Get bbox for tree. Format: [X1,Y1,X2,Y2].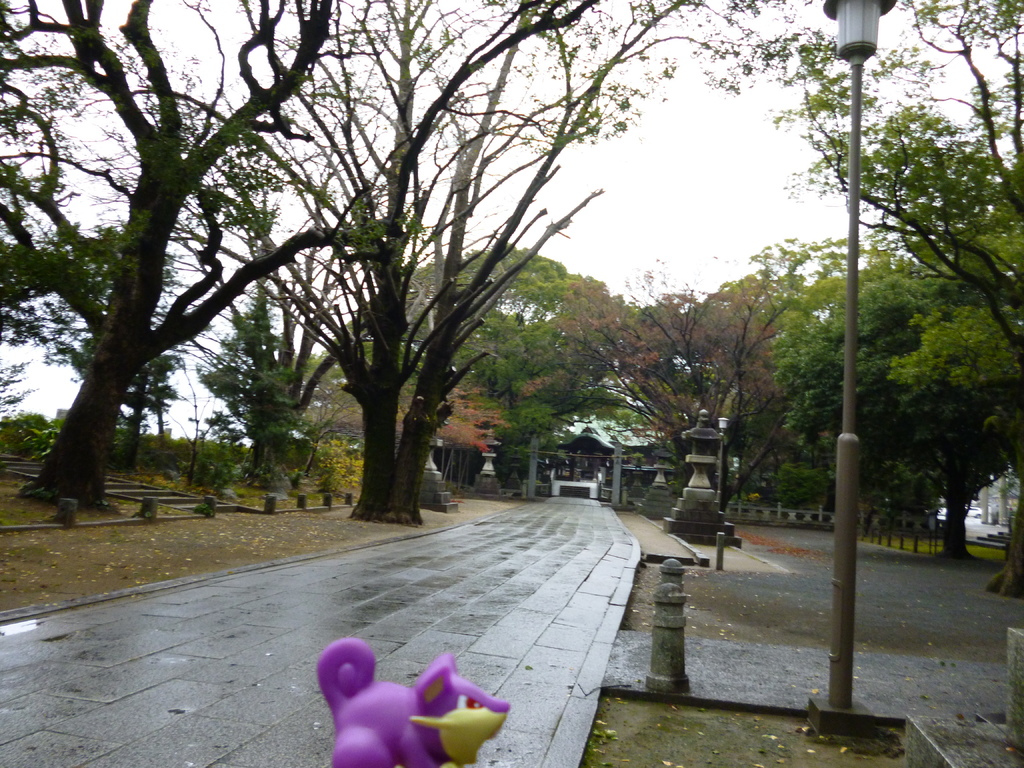
[576,240,776,564].
